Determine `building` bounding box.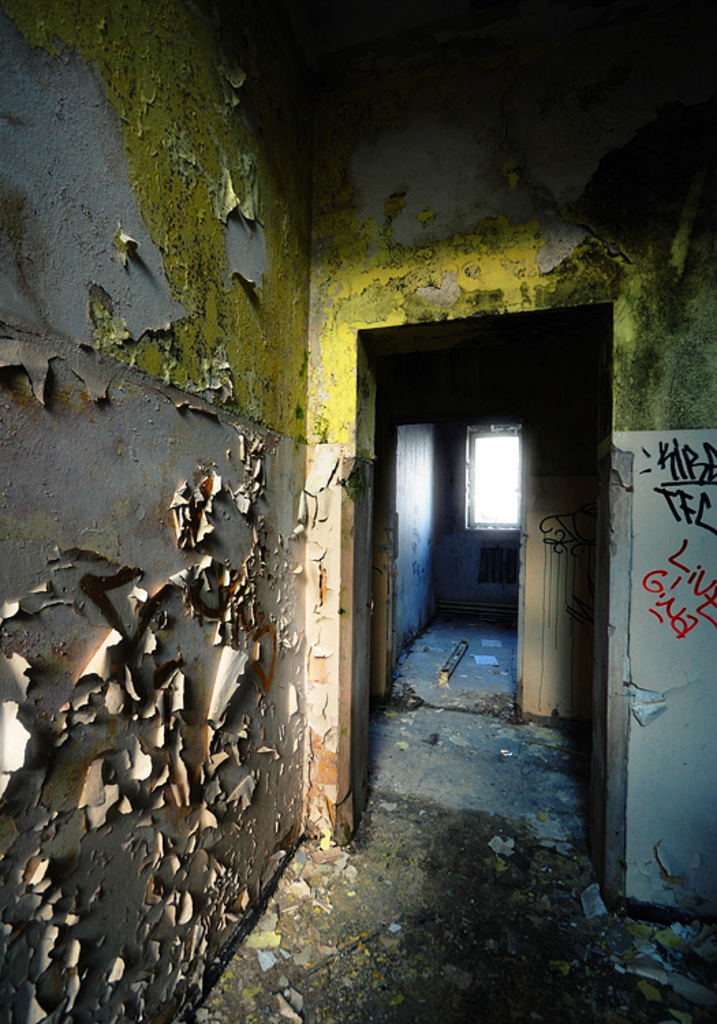
Determined: locate(0, 0, 716, 1023).
